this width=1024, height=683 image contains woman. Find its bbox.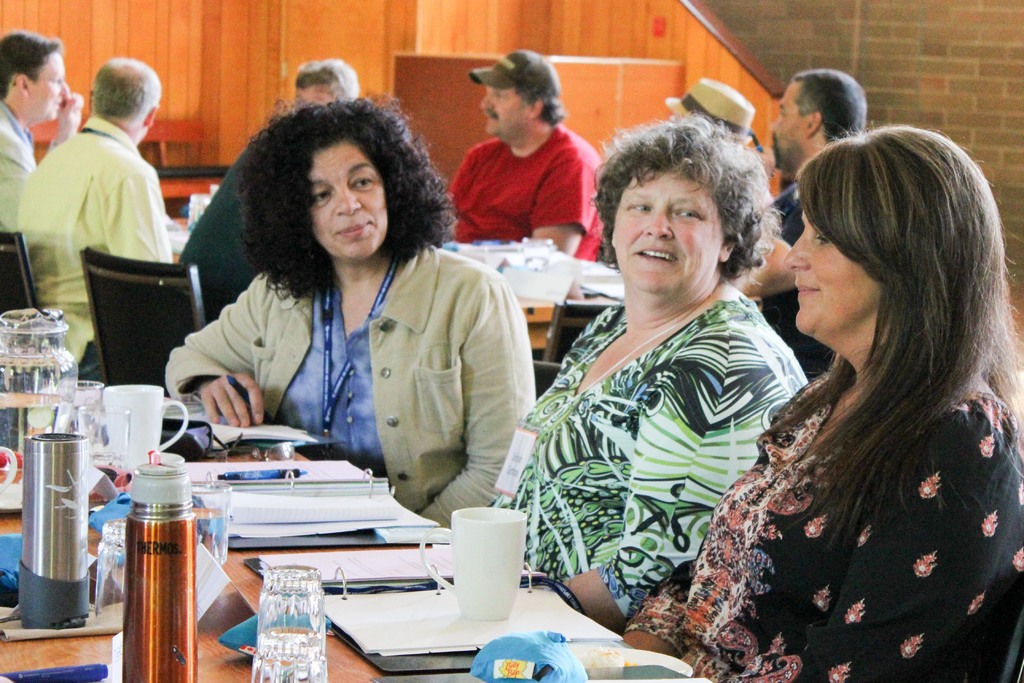
624 123 1023 682.
